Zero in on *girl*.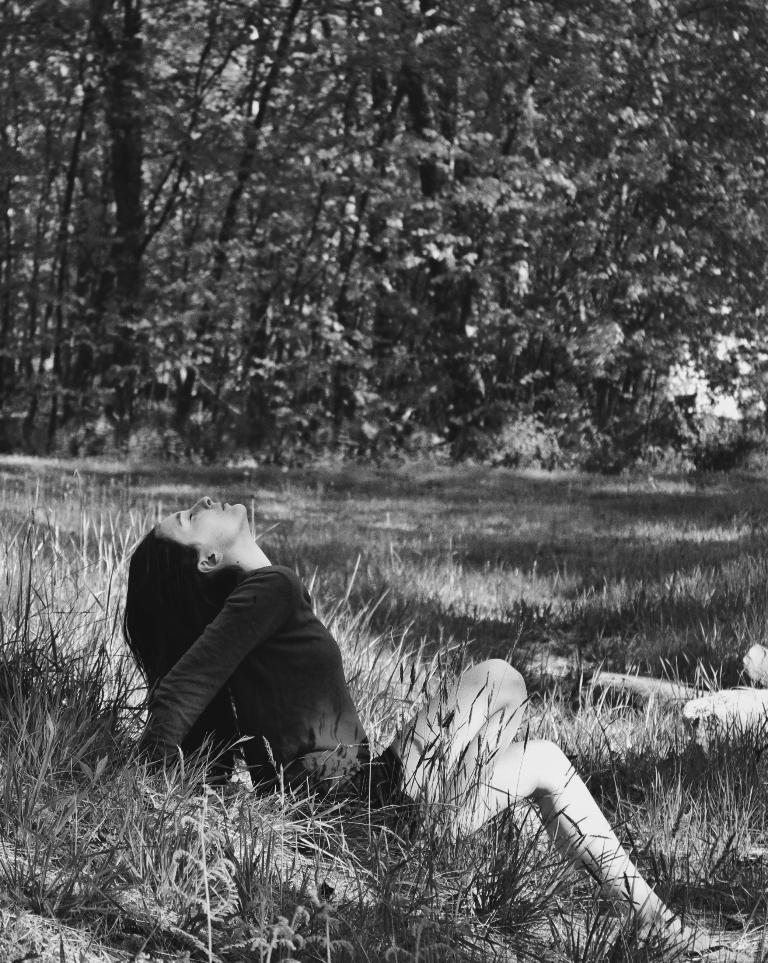
Zeroed in: bbox=(120, 499, 707, 941).
